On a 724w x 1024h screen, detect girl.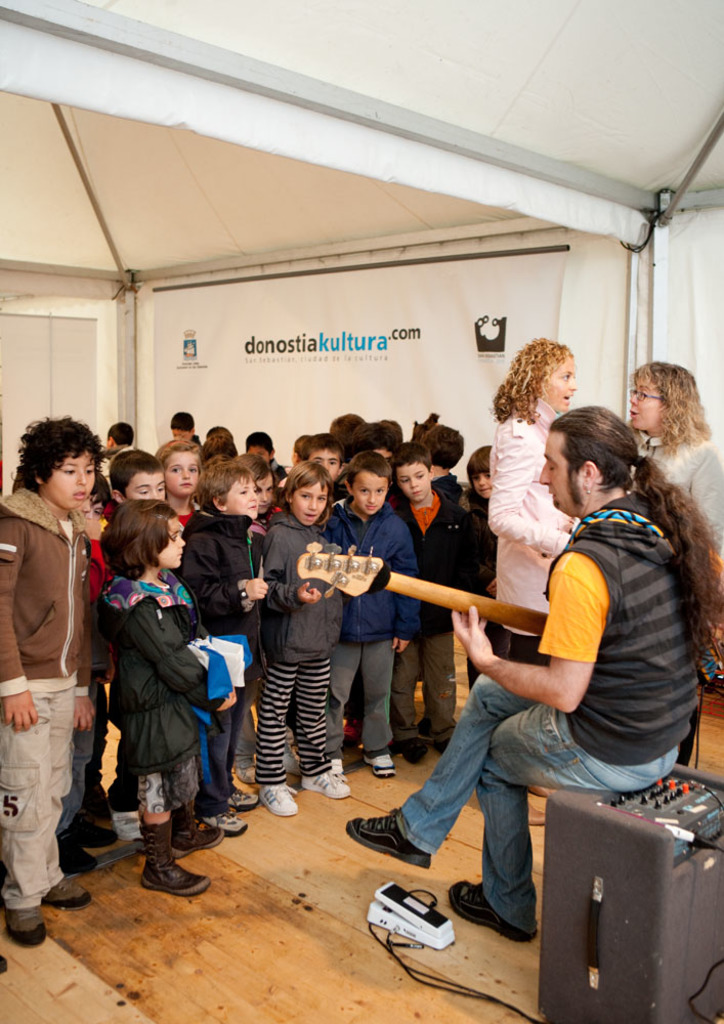
pyautogui.locateOnScreen(253, 459, 349, 819).
